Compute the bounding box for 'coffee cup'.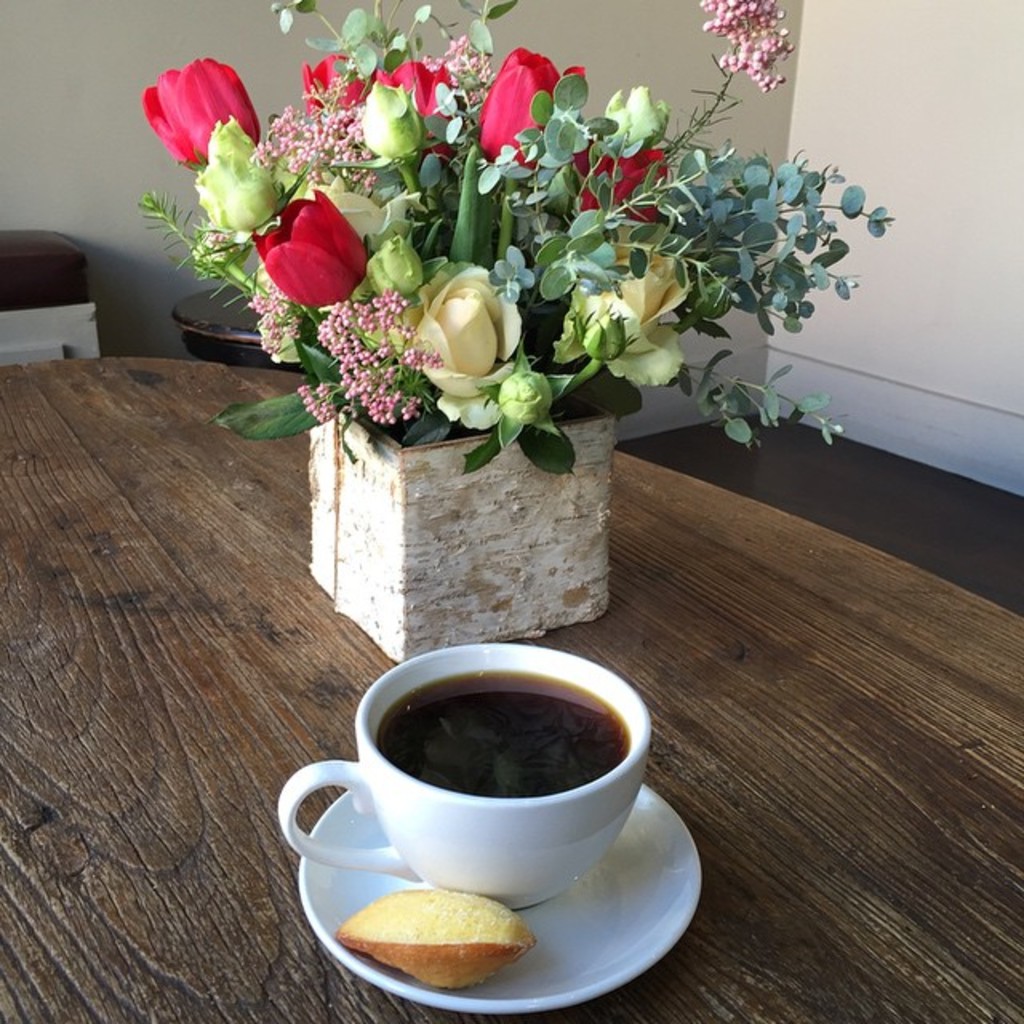
(x1=272, y1=642, x2=651, y2=910).
